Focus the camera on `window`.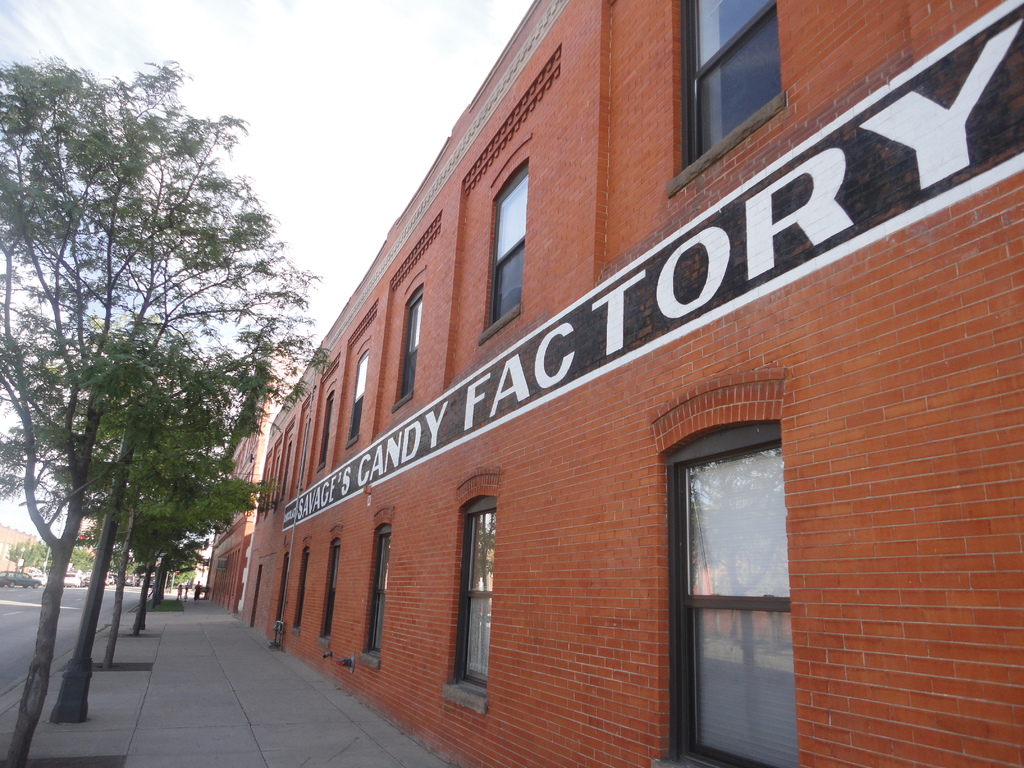
Focus region: Rect(350, 342, 371, 443).
